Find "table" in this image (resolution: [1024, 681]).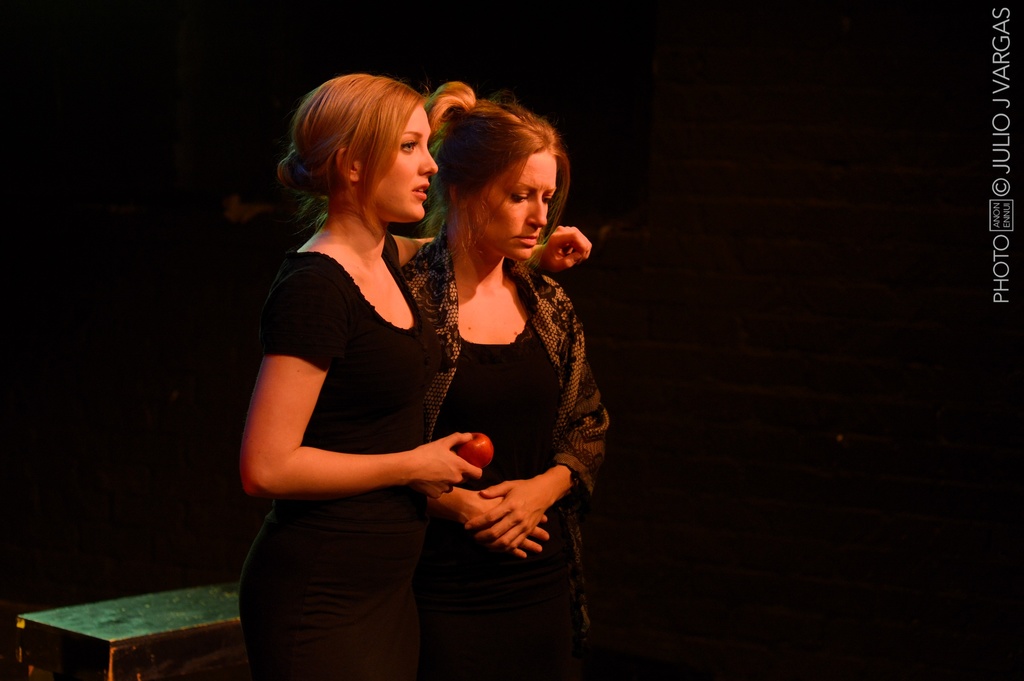
(x1=19, y1=565, x2=266, y2=680).
